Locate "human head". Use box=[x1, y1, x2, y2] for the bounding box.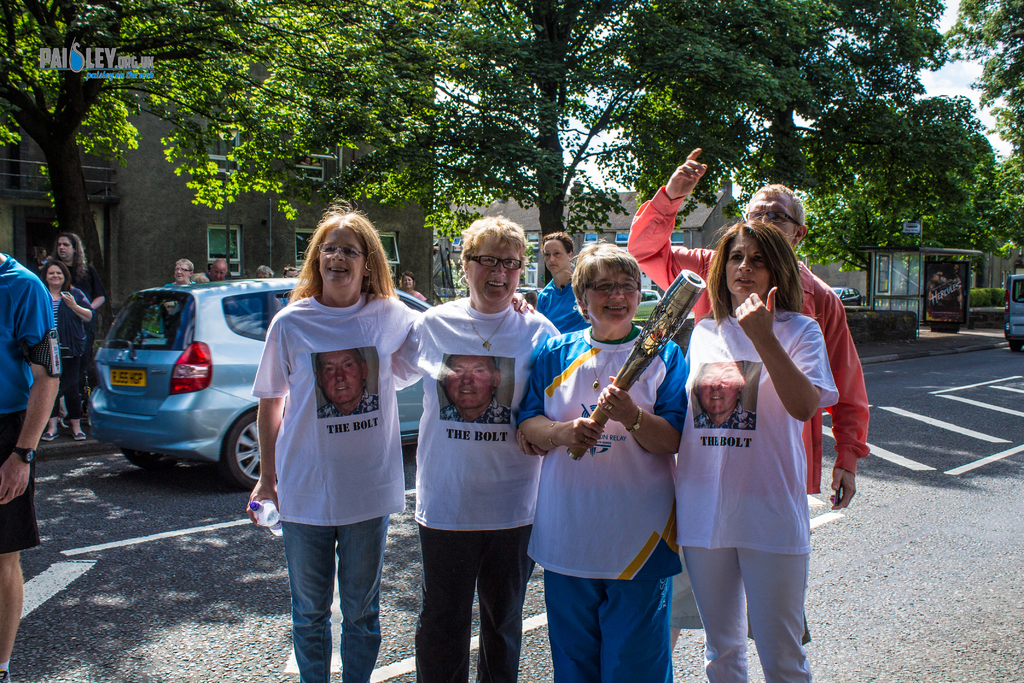
box=[191, 273, 209, 286].
